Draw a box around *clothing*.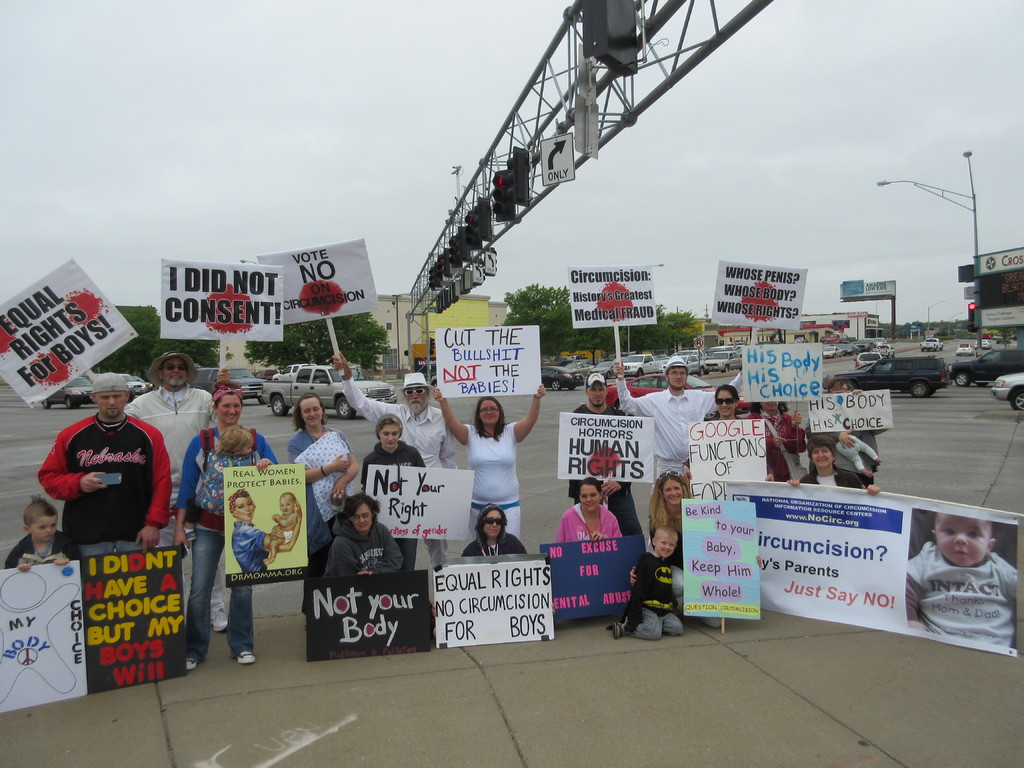
bbox=(350, 365, 447, 563).
